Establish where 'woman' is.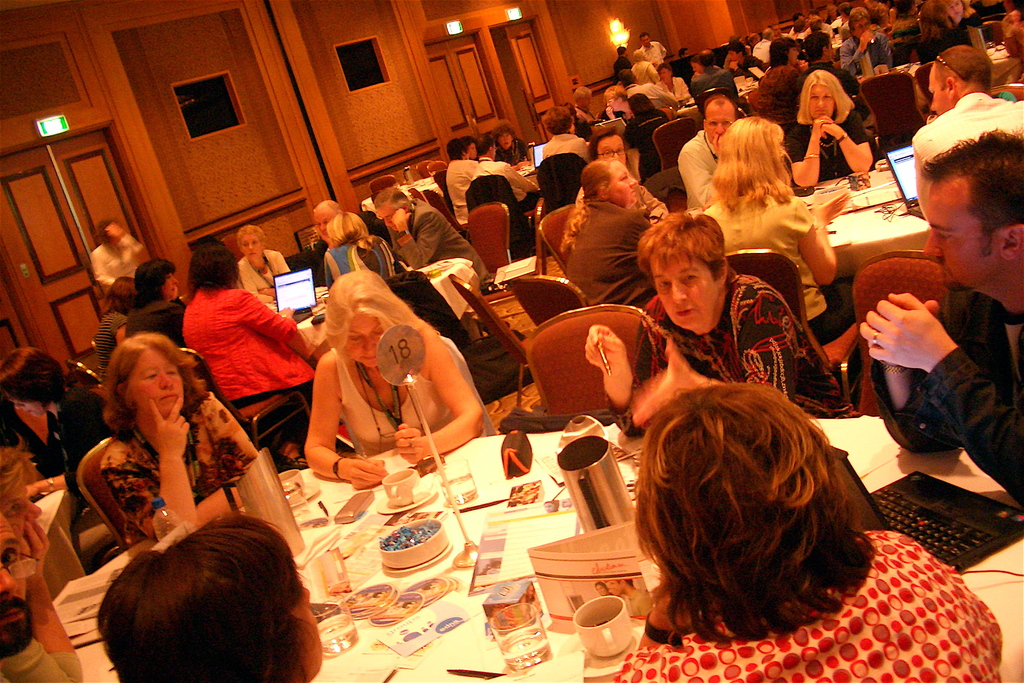
Established at {"left": 178, "top": 244, "right": 326, "bottom": 406}.
